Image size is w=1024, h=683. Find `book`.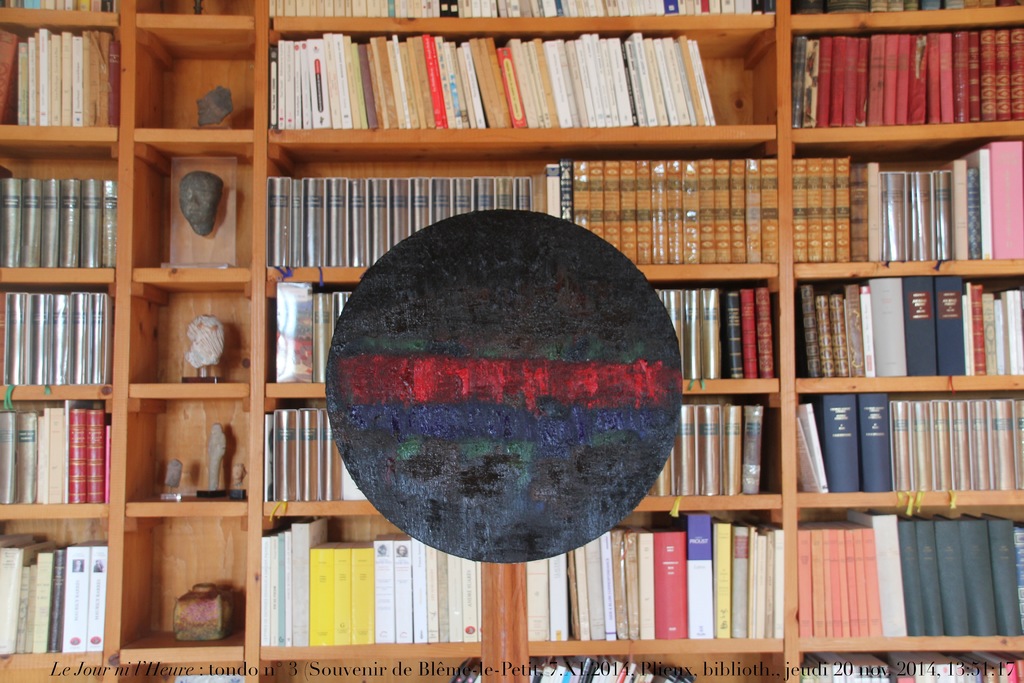
region(67, 404, 85, 509).
